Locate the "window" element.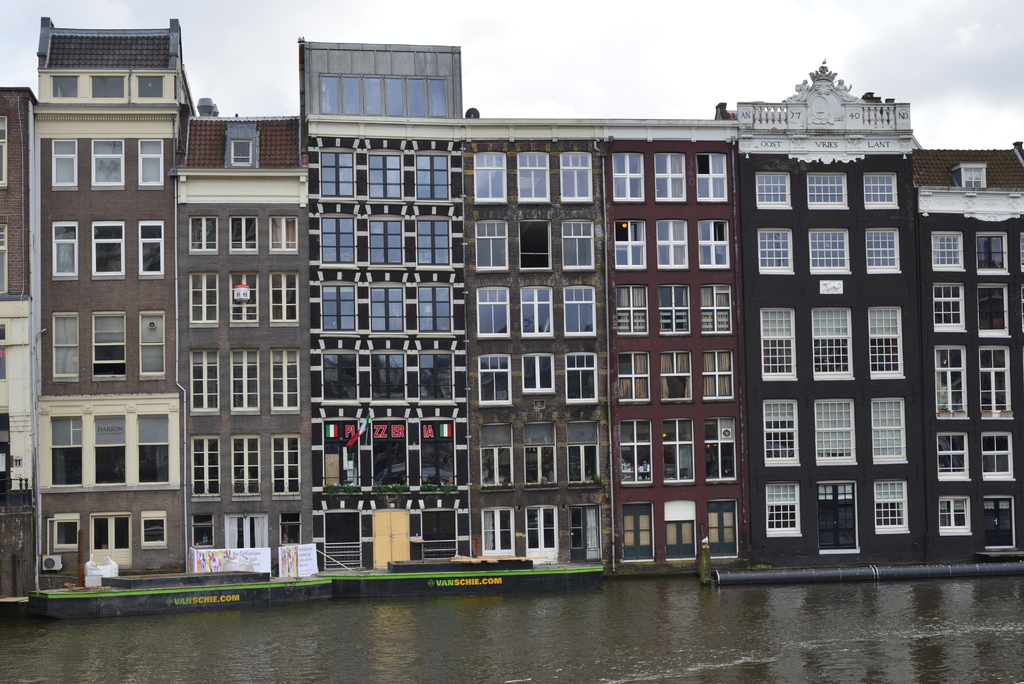
Element bbox: locate(557, 151, 589, 200).
